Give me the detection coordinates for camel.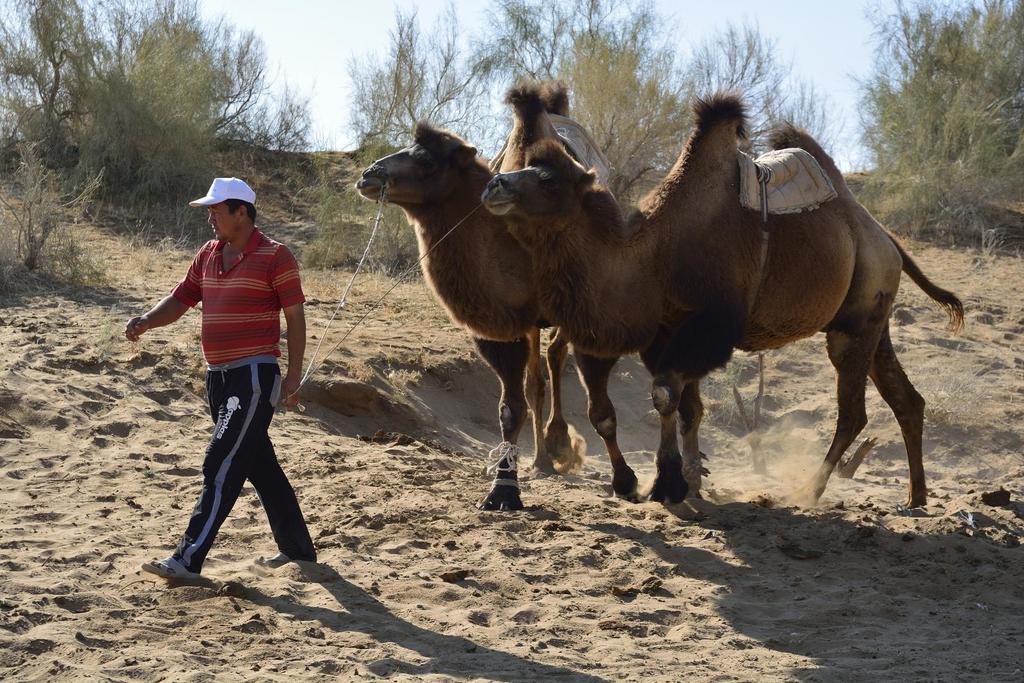
Rect(350, 81, 630, 515).
